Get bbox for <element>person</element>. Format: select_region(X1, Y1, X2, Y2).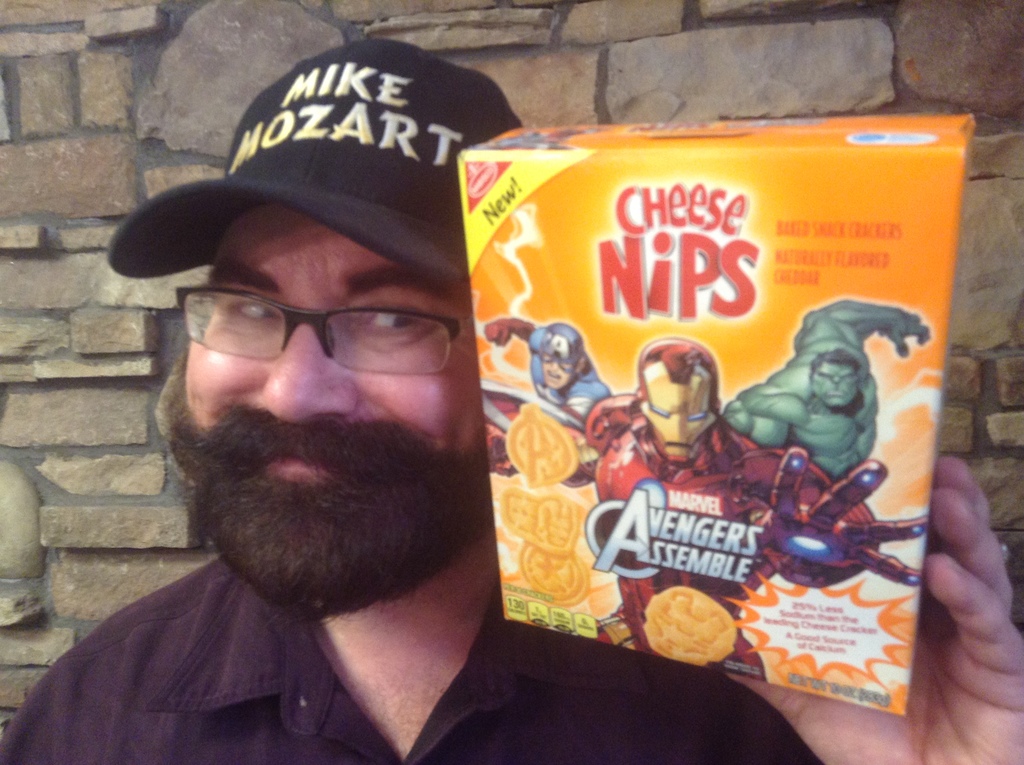
select_region(708, 296, 931, 474).
